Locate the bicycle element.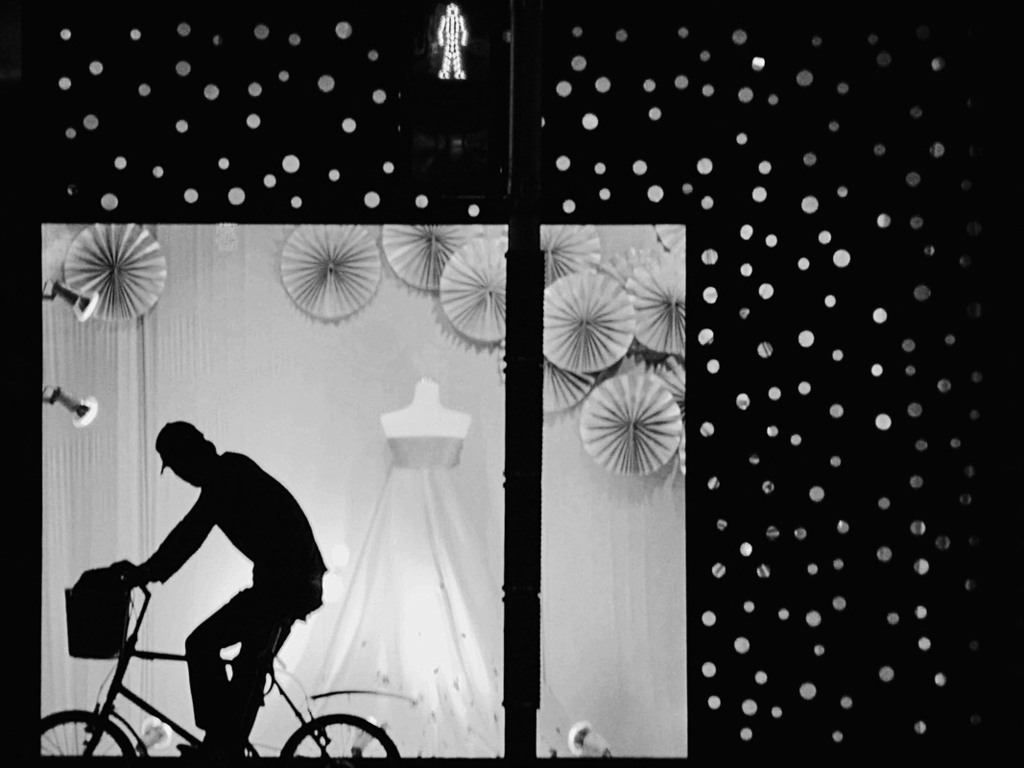
Element bbox: bbox=(40, 559, 399, 760).
